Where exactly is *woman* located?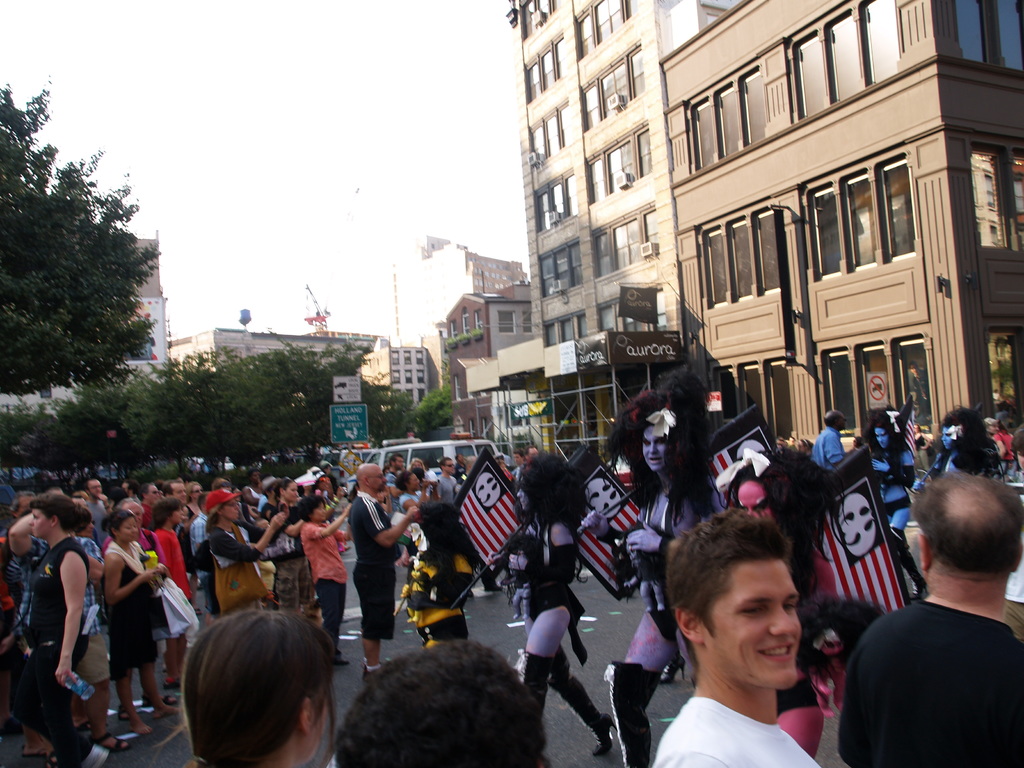
Its bounding box is bbox=[295, 493, 351, 664].
